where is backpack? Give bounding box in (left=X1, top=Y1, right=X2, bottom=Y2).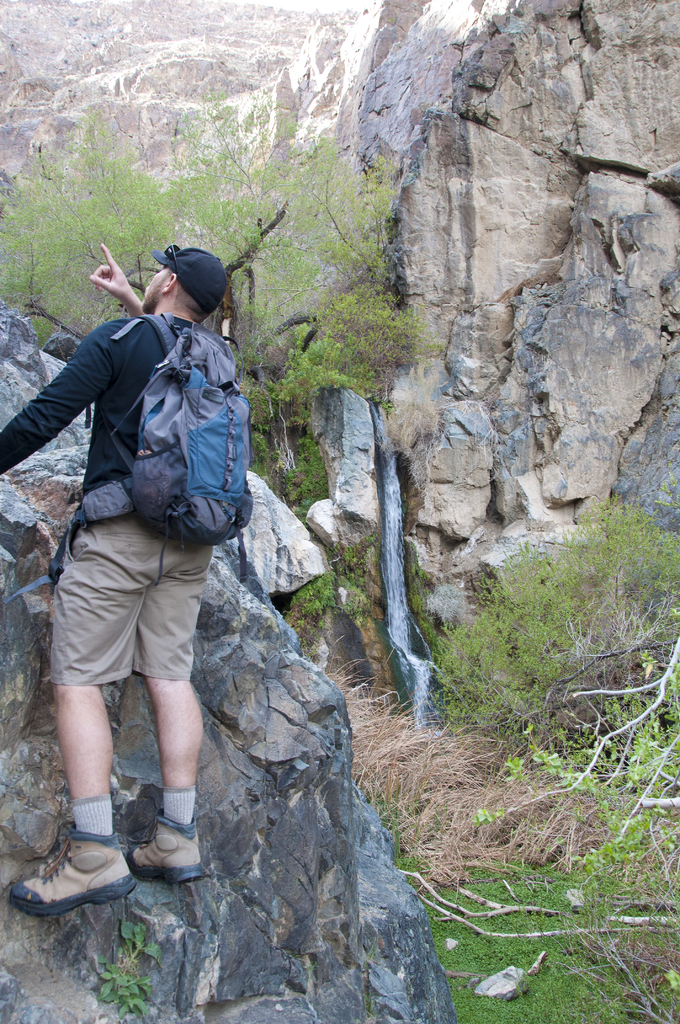
(left=54, top=313, right=247, bottom=518).
